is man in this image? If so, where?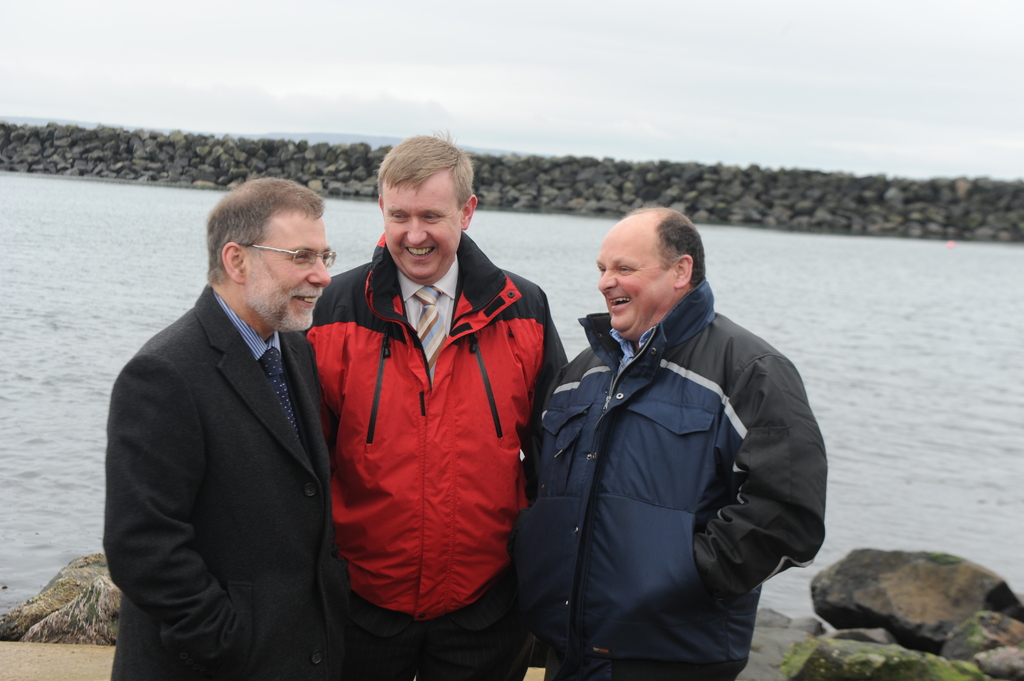
Yes, at Rect(530, 204, 826, 680).
